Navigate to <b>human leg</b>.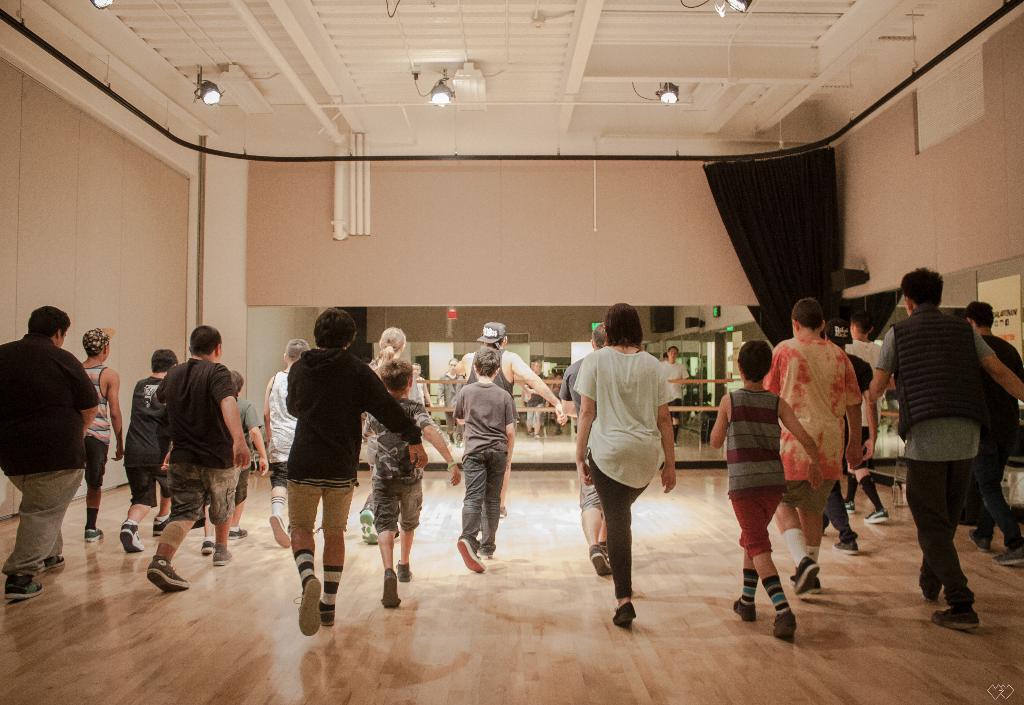
Navigation target: BBox(480, 438, 506, 557).
